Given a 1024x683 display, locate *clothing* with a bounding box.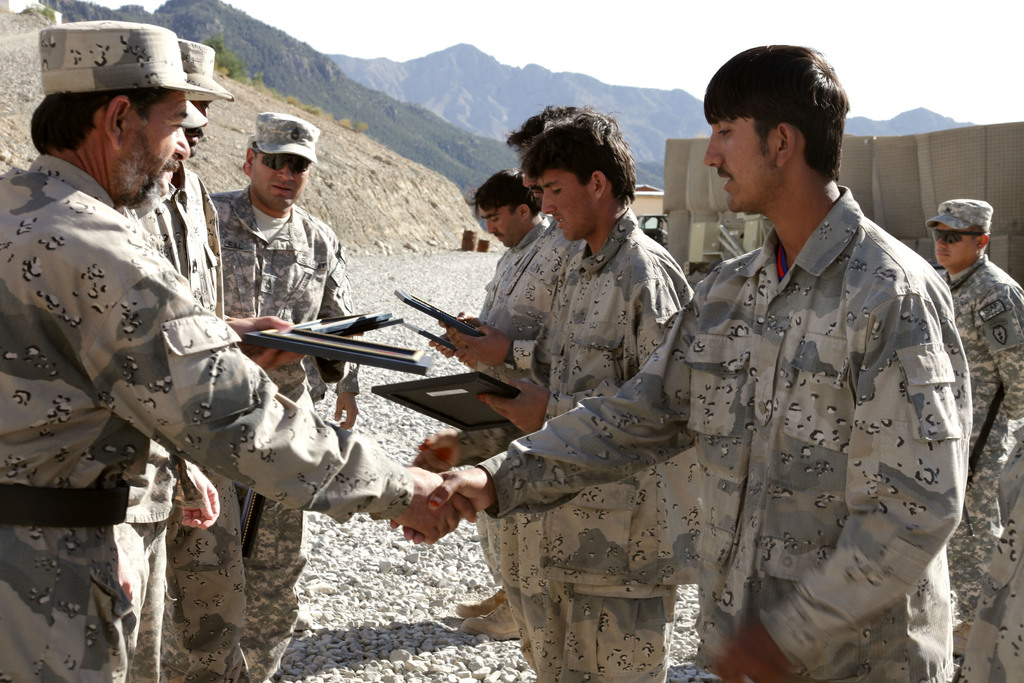
Located: <region>515, 208, 698, 682</region>.
